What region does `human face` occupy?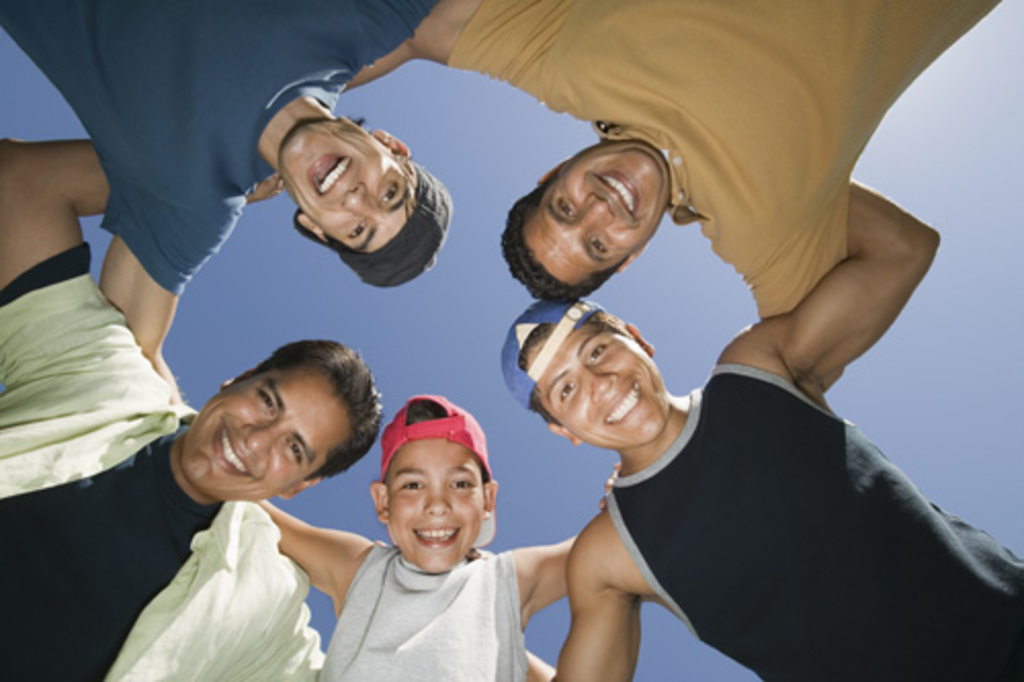
crop(537, 332, 672, 449).
